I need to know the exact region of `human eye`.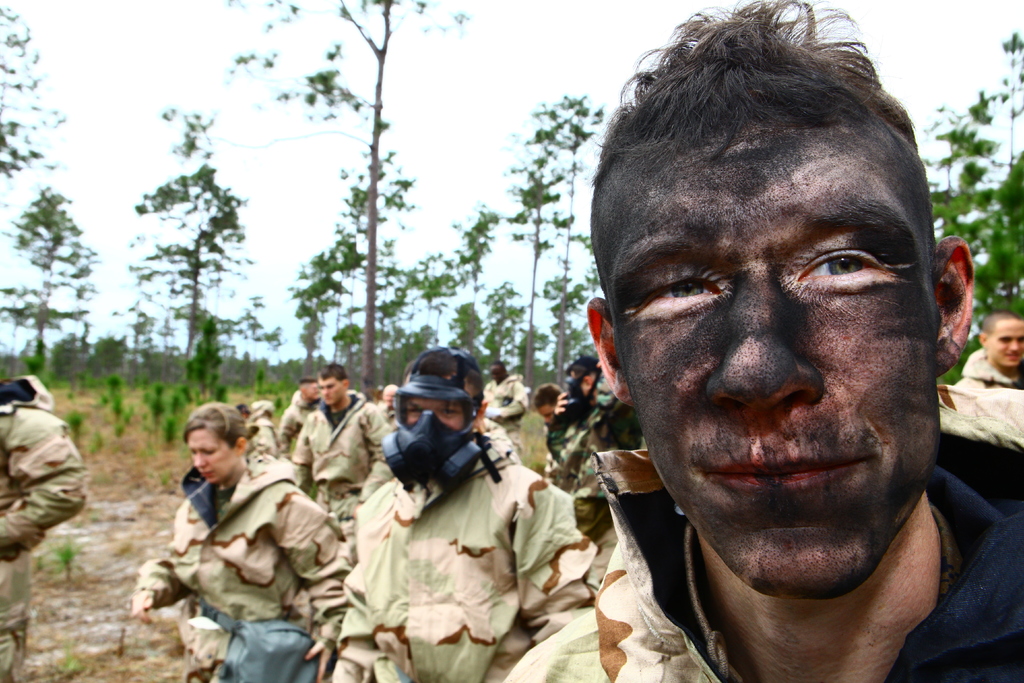
Region: 790 242 908 288.
